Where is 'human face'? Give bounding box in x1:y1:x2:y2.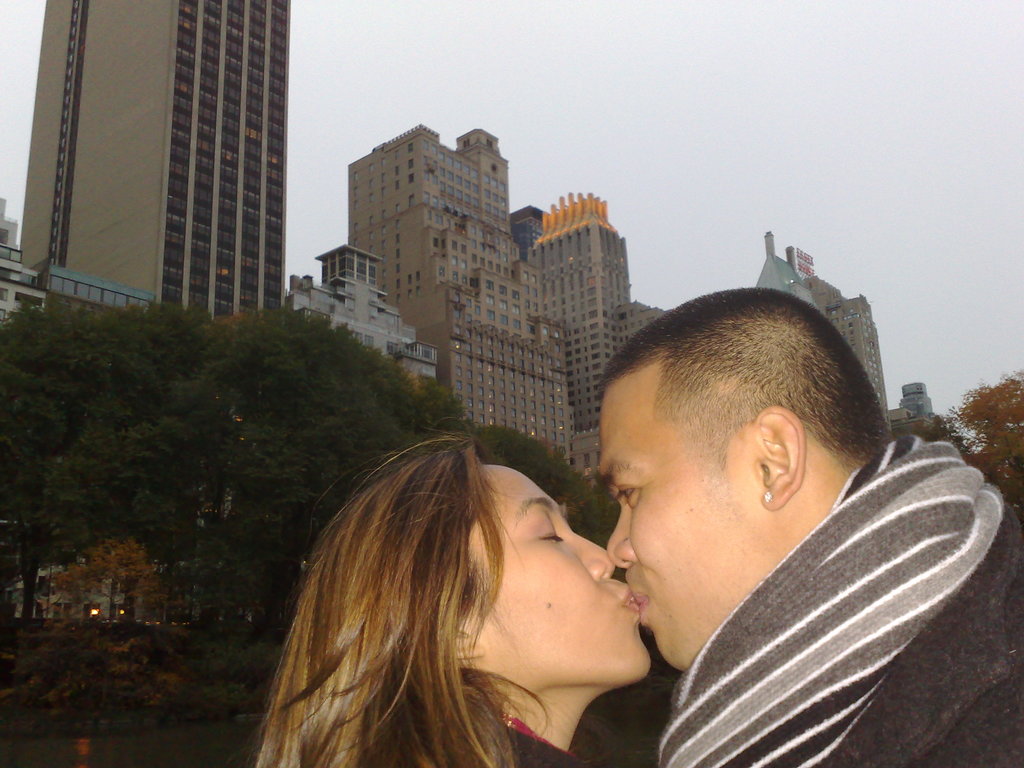
474:462:652:683.
